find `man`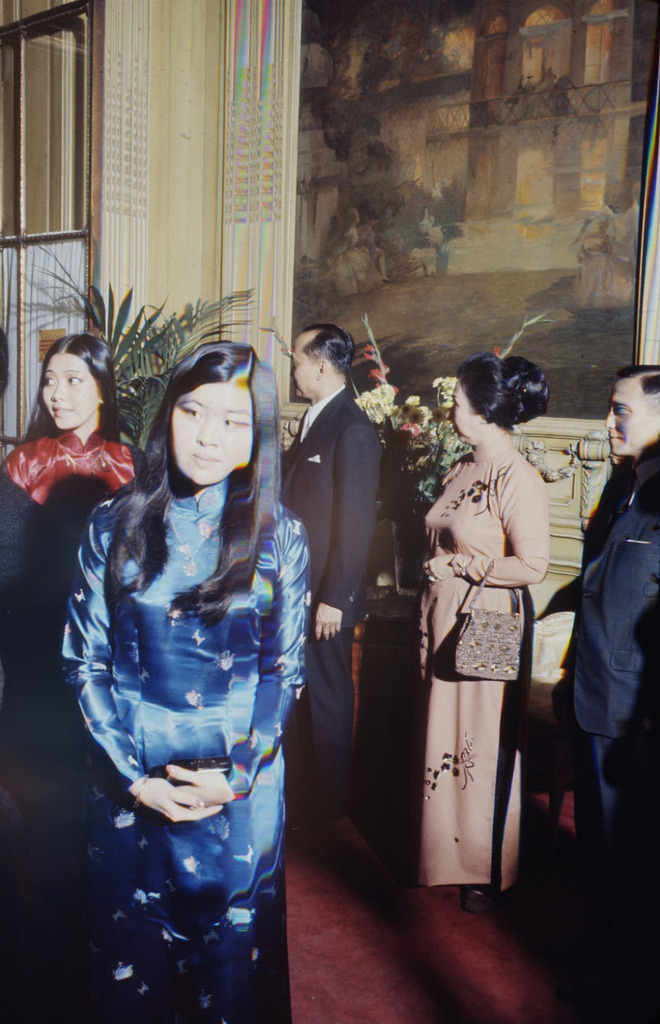
bbox=(552, 364, 659, 961)
